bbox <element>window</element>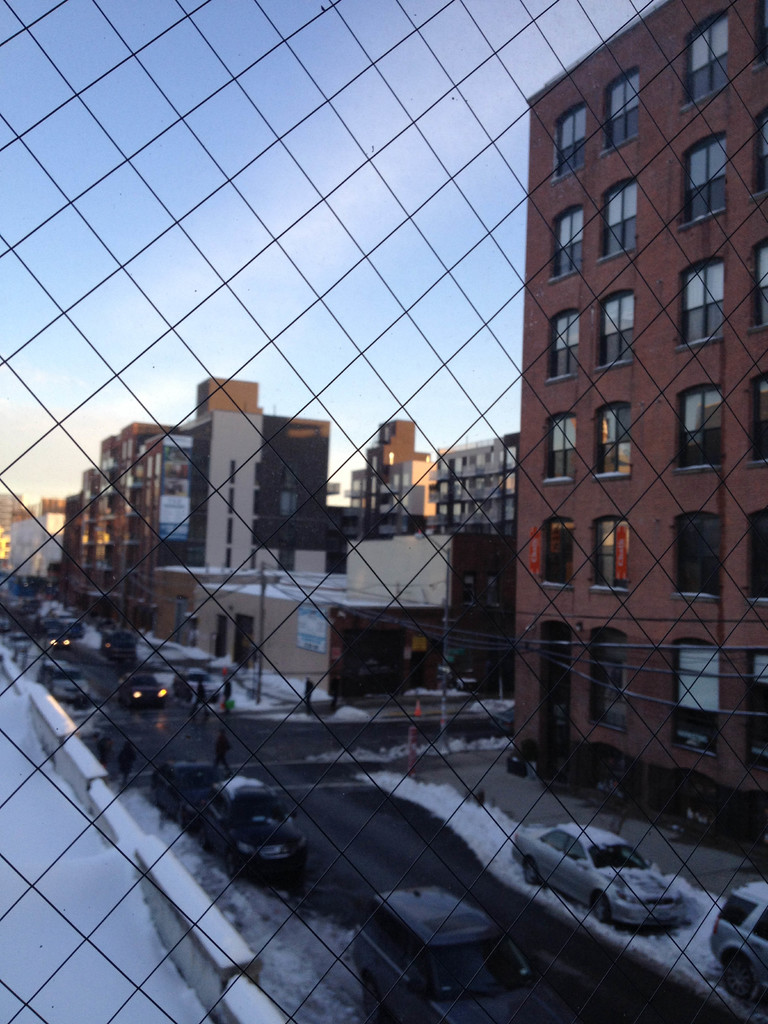
[x1=675, y1=520, x2=724, y2=601]
